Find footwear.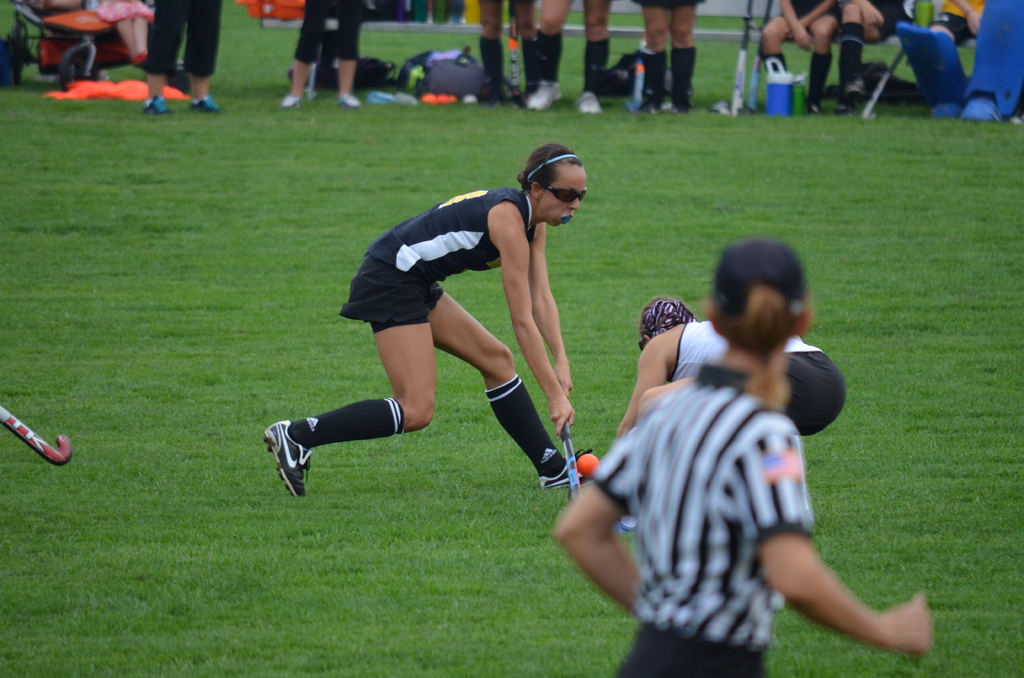
(left=283, top=95, right=308, bottom=105).
